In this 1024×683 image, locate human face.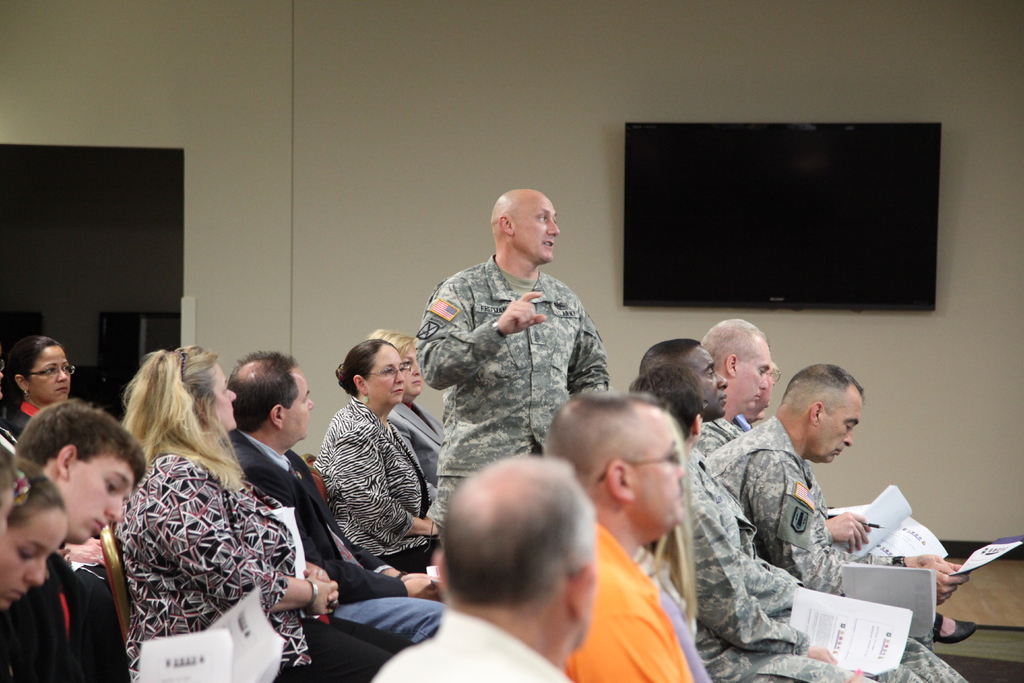
Bounding box: box=[63, 456, 125, 548].
